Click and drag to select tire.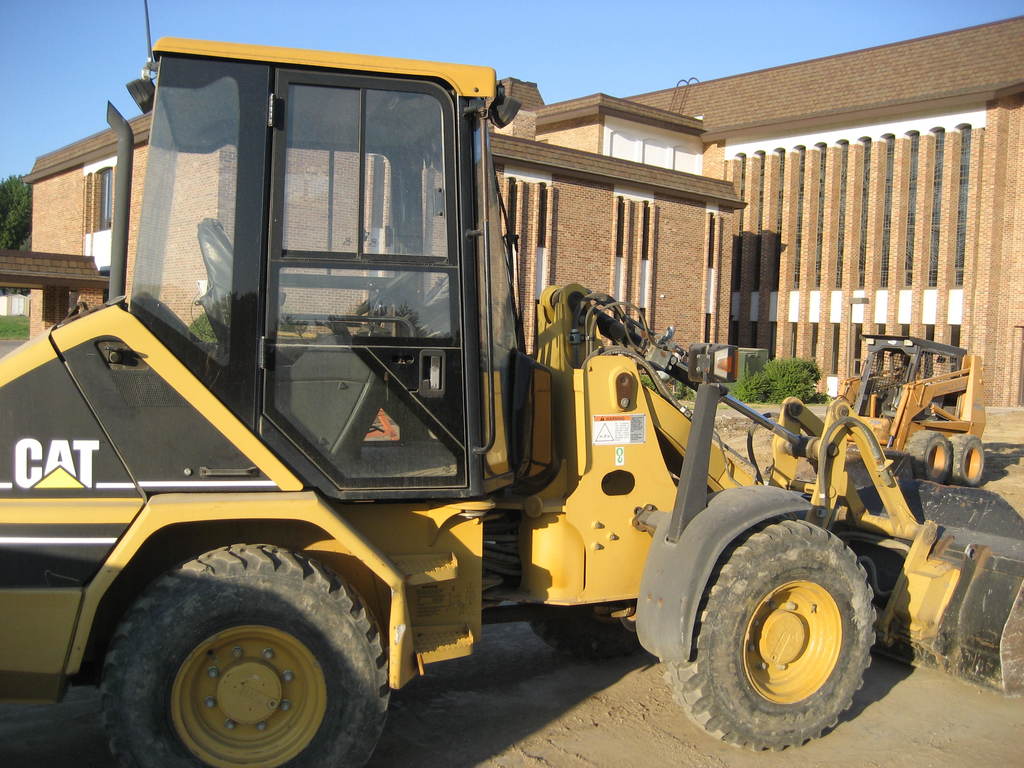
Selection: {"x1": 659, "y1": 516, "x2": 877, "y2": 750}.
